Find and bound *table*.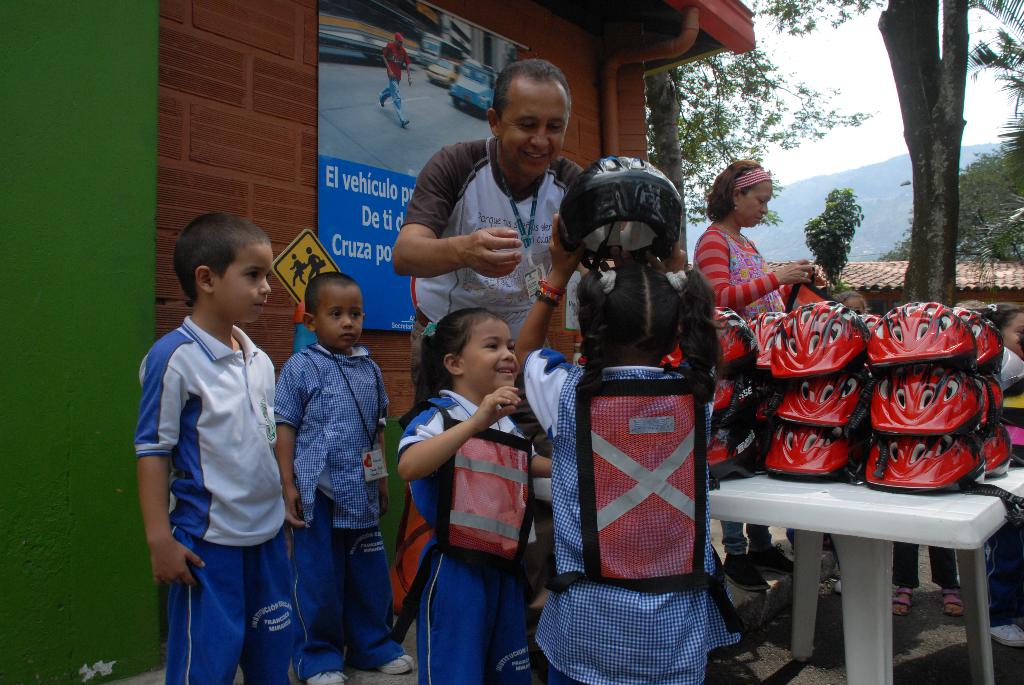
Bound: <box>515,313,1023,684</box>.
